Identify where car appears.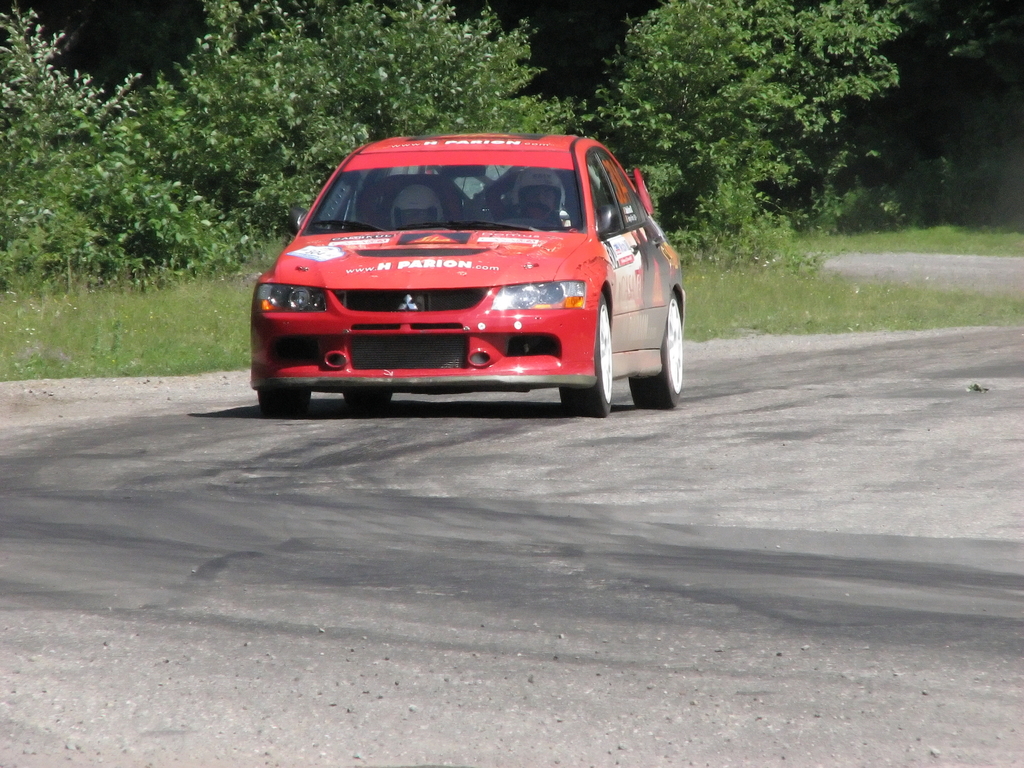
Appears at crop(250, 132, 690, 415).
